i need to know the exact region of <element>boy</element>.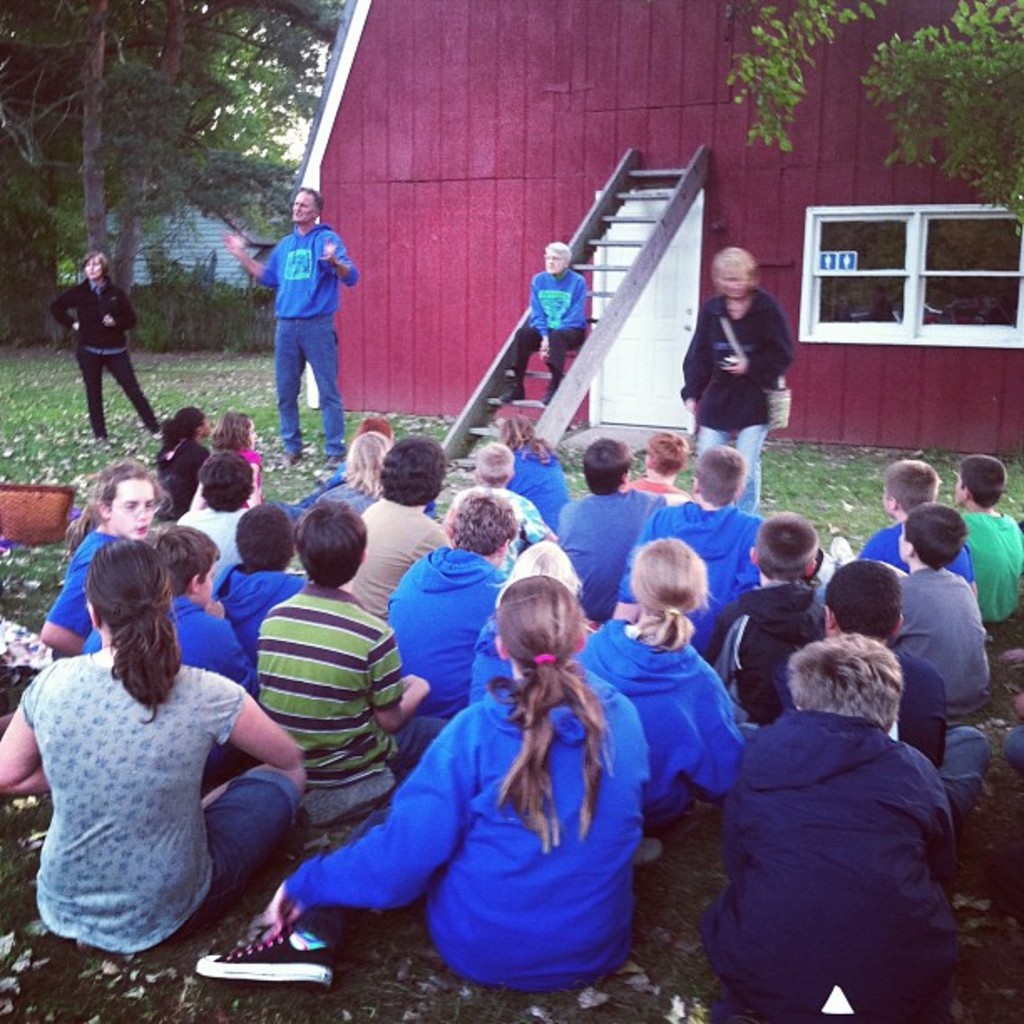
Region: x1=211, y1=500, x2=308, y2=639.
